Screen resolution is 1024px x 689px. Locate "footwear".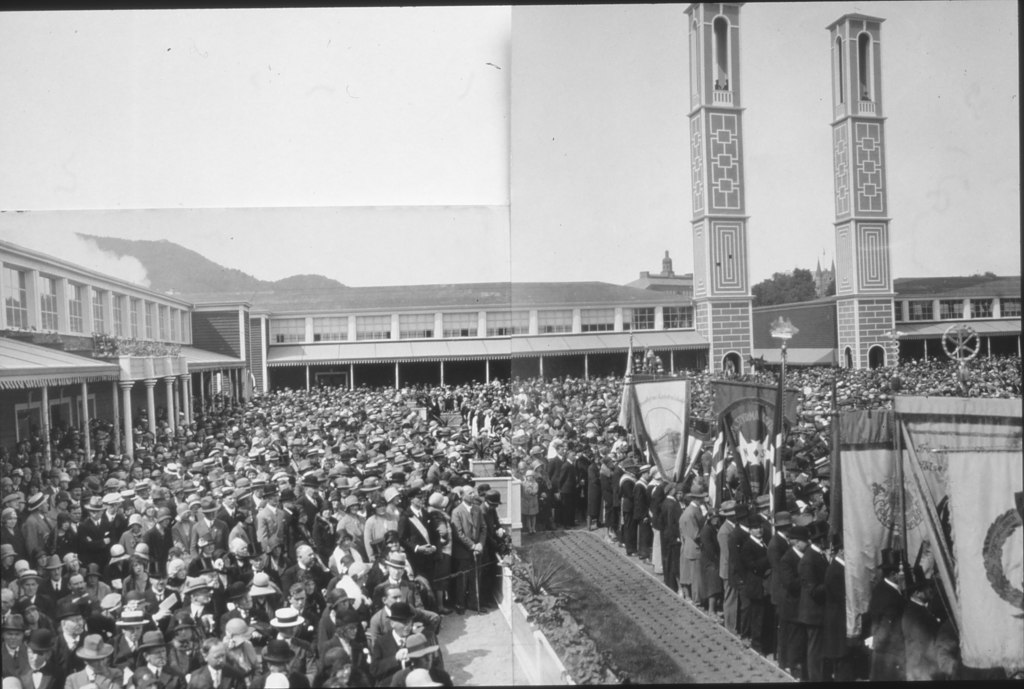
region(616, 538, 625, 550).
